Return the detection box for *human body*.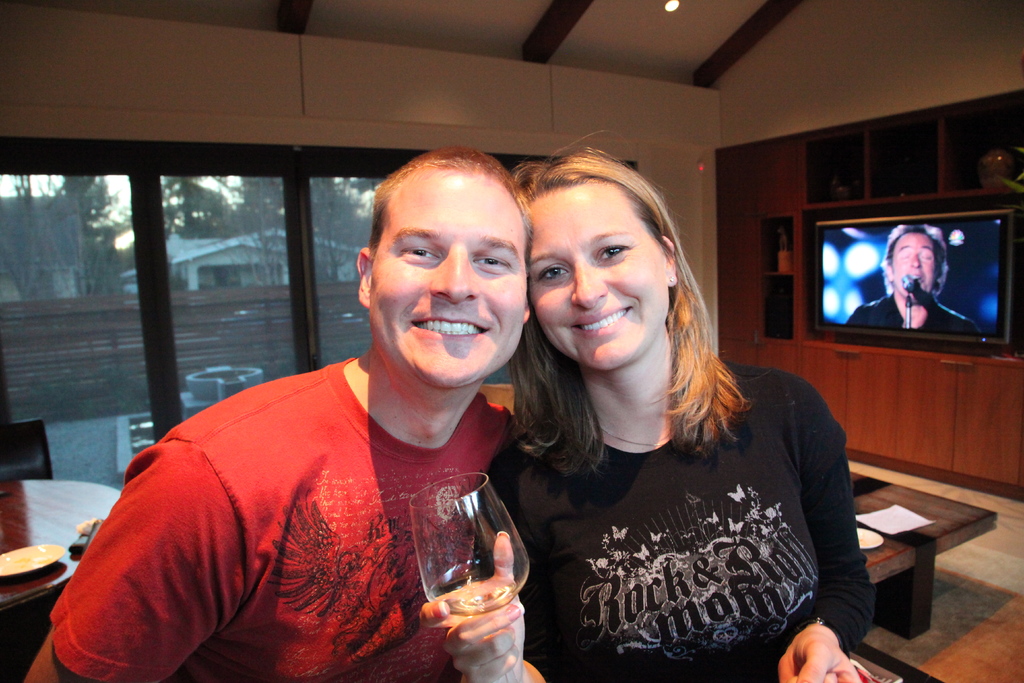
x1=506 y1=151 x2=881 y2=681.
